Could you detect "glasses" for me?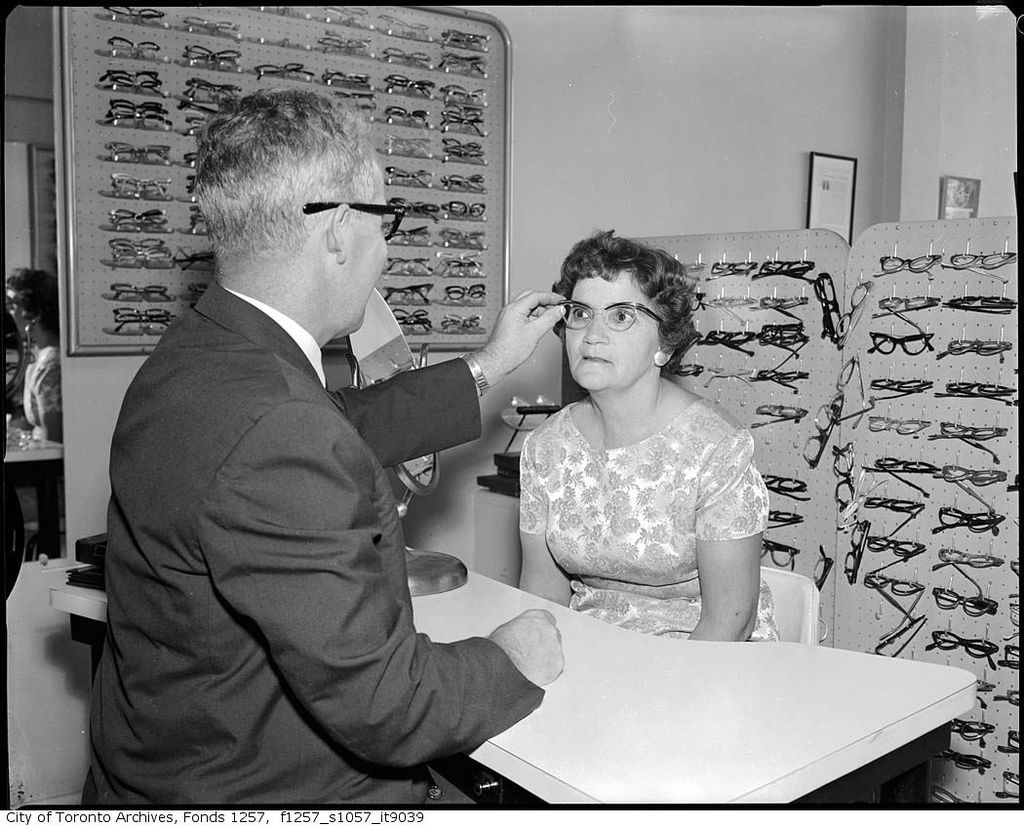
Detection result: box=[875, 371, 933, 403].
